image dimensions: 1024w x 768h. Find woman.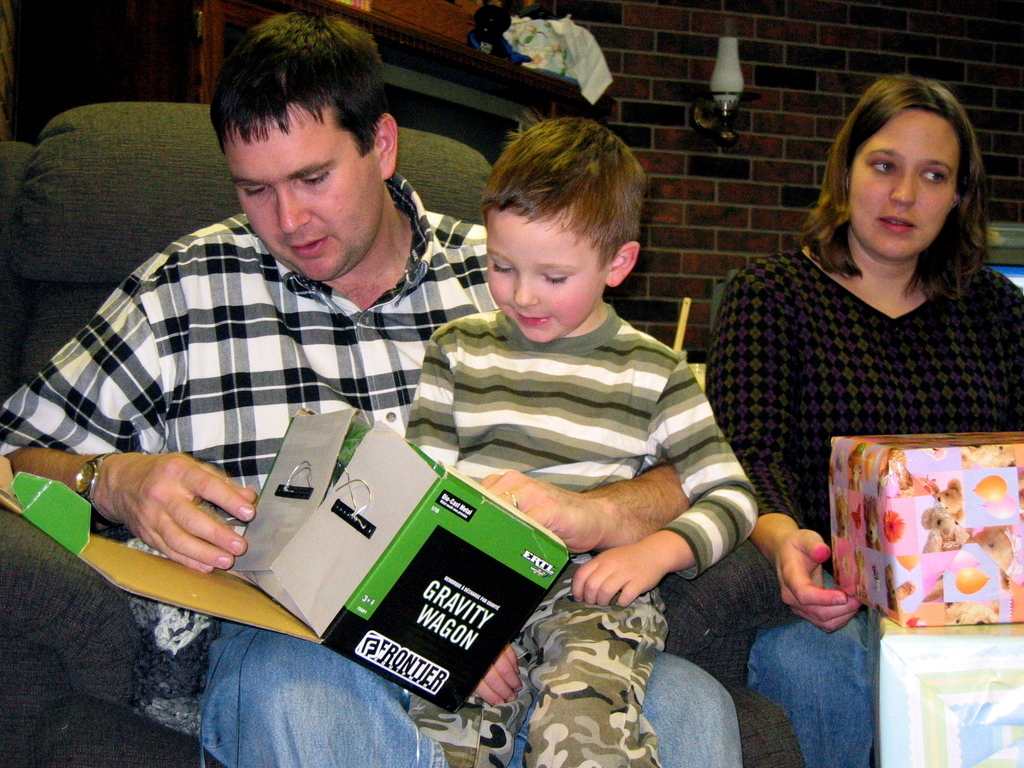
select_region(707, 69, 1023, 767).
